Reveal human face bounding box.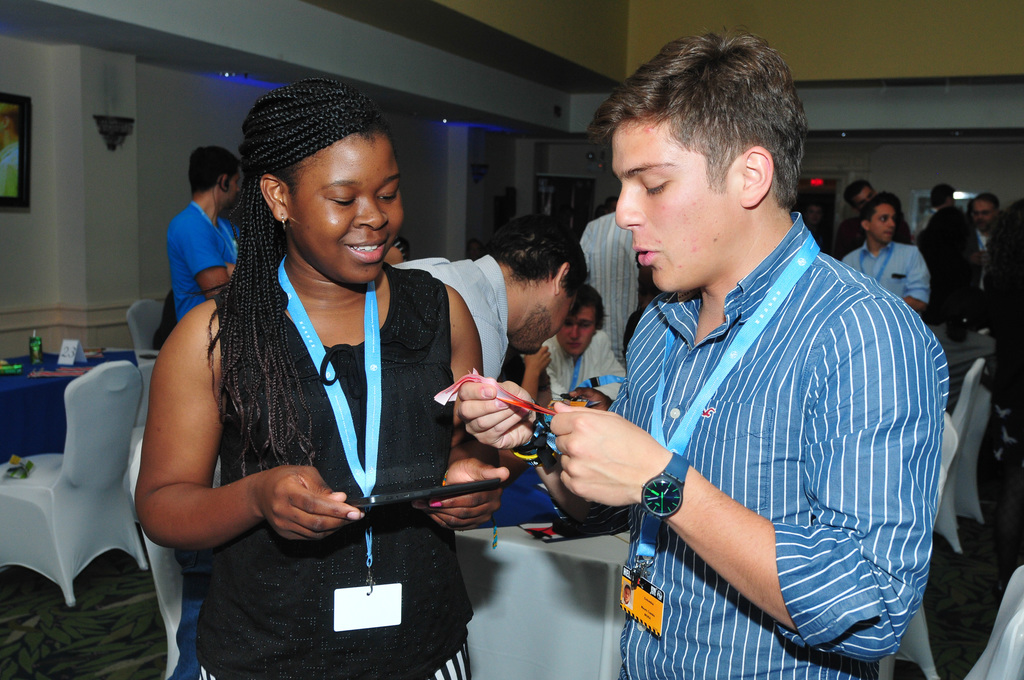
Revealed: l=972, t=200, r=999, b=226.
